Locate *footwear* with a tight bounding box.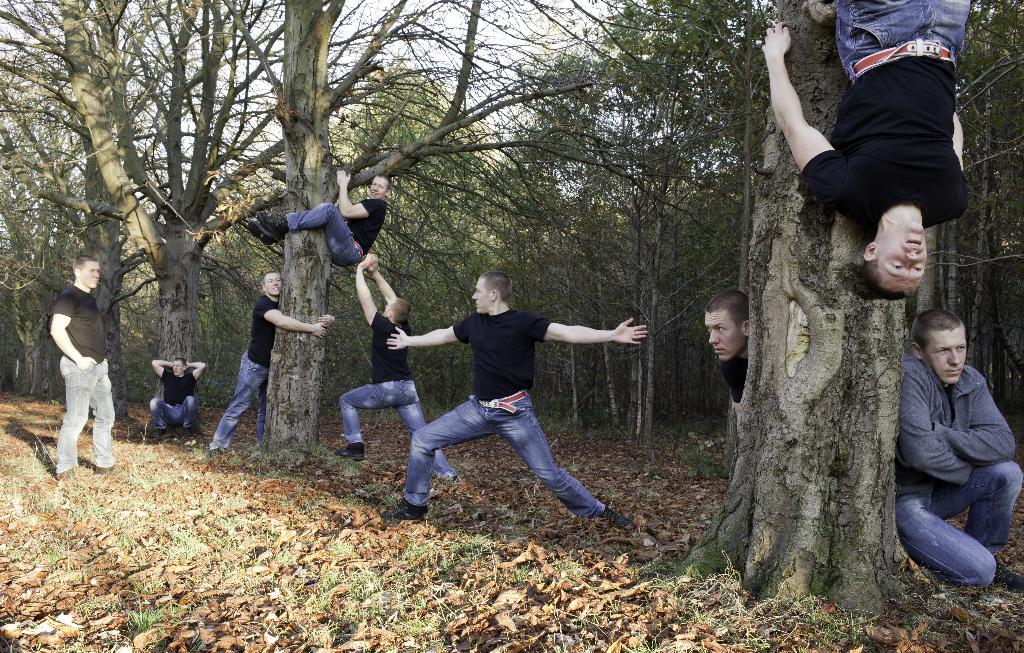
crop(598, 502, 636, 535).
